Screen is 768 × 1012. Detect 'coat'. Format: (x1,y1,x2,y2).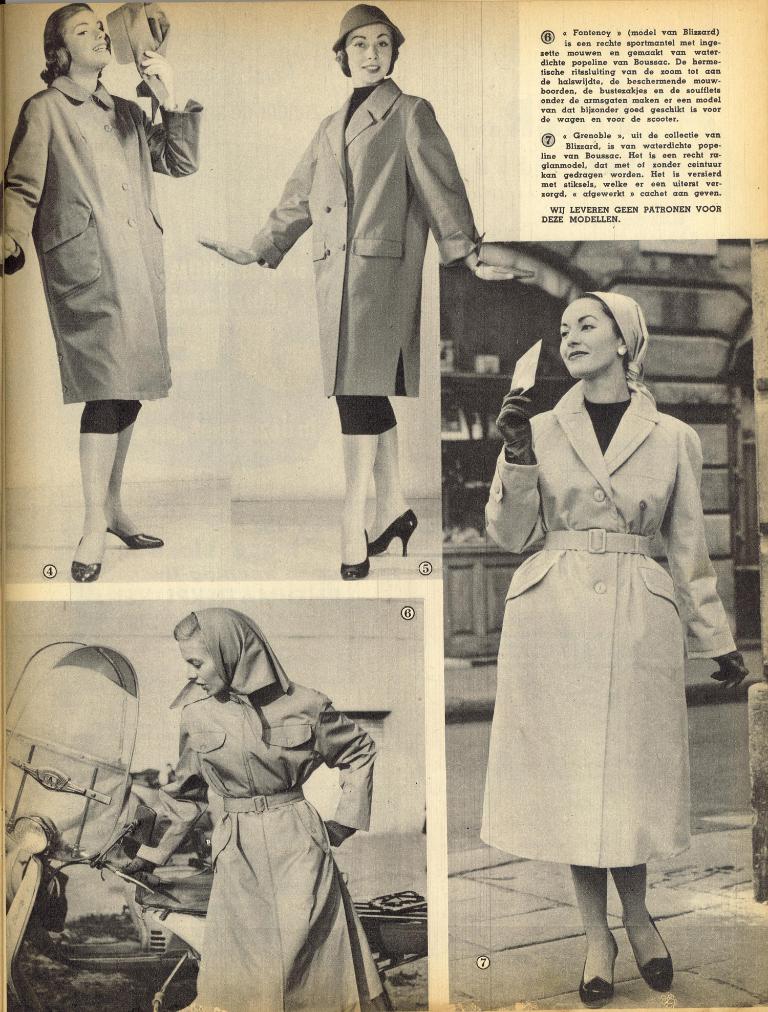
(163,677,389,1011).
